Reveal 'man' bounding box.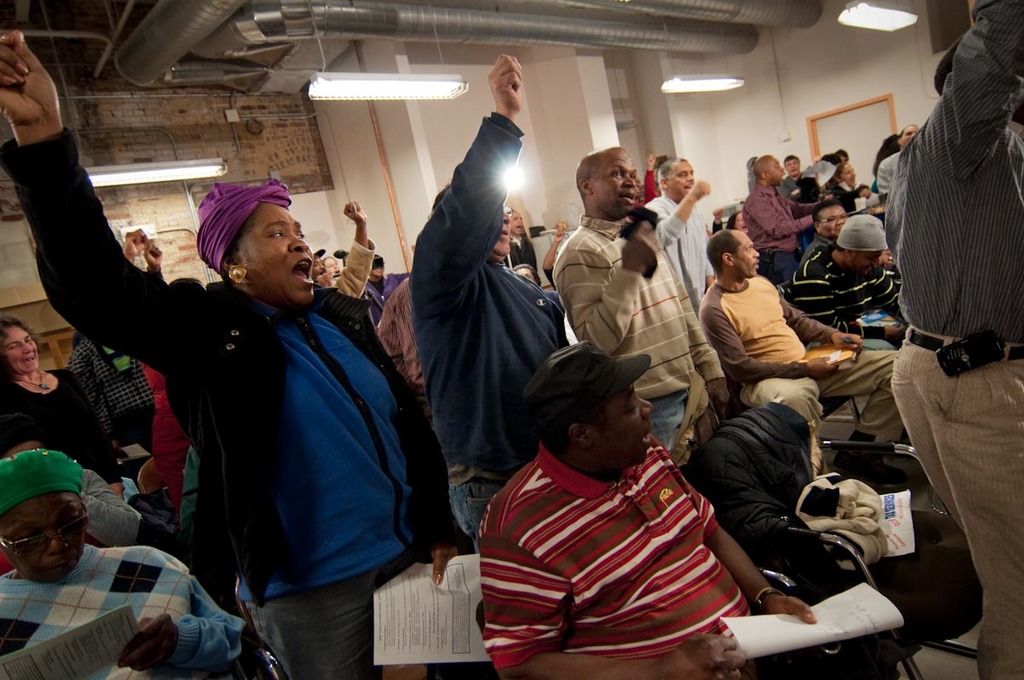
Revealed: detection(788, 221, 929, 338).
